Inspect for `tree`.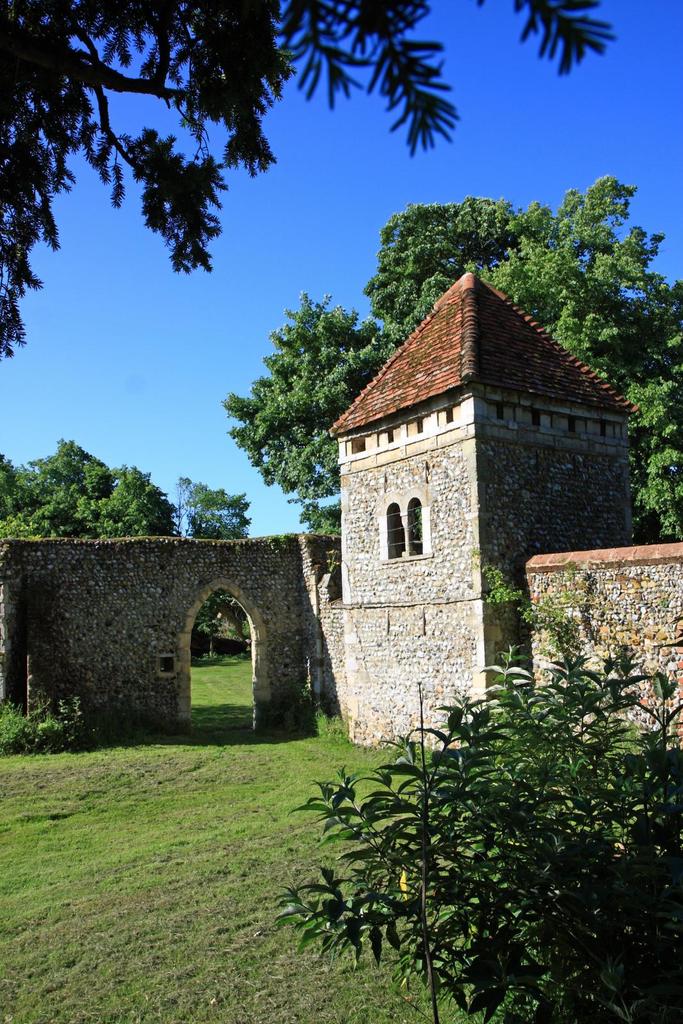
Inspection: <box>173,473,254,545</box>.
